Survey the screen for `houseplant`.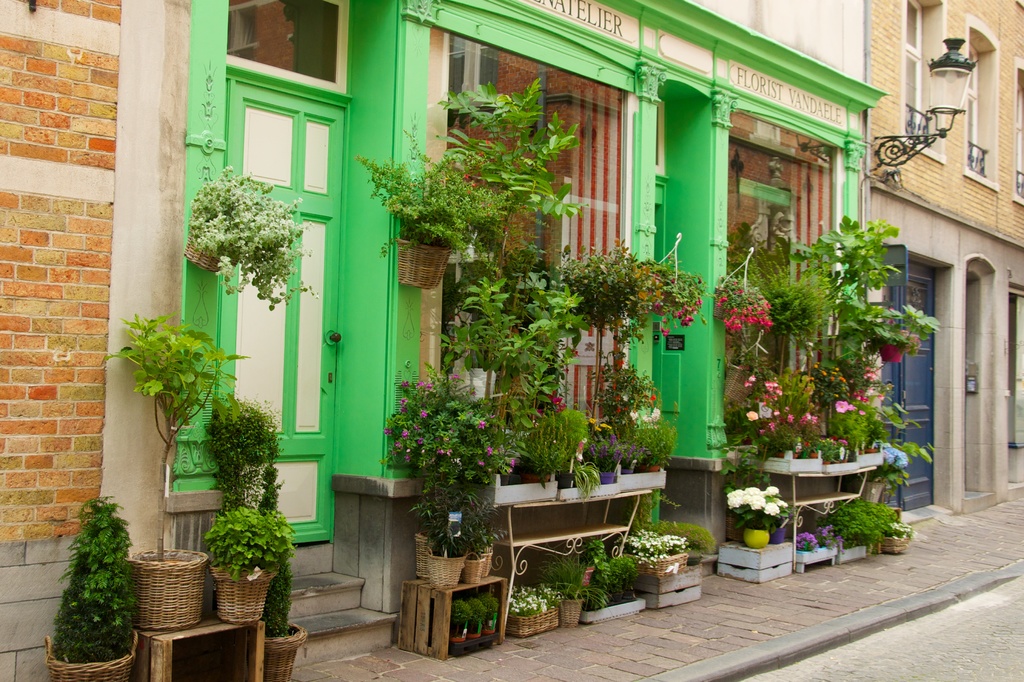
Survey found: bbox=[630, 524, 686, 580].
